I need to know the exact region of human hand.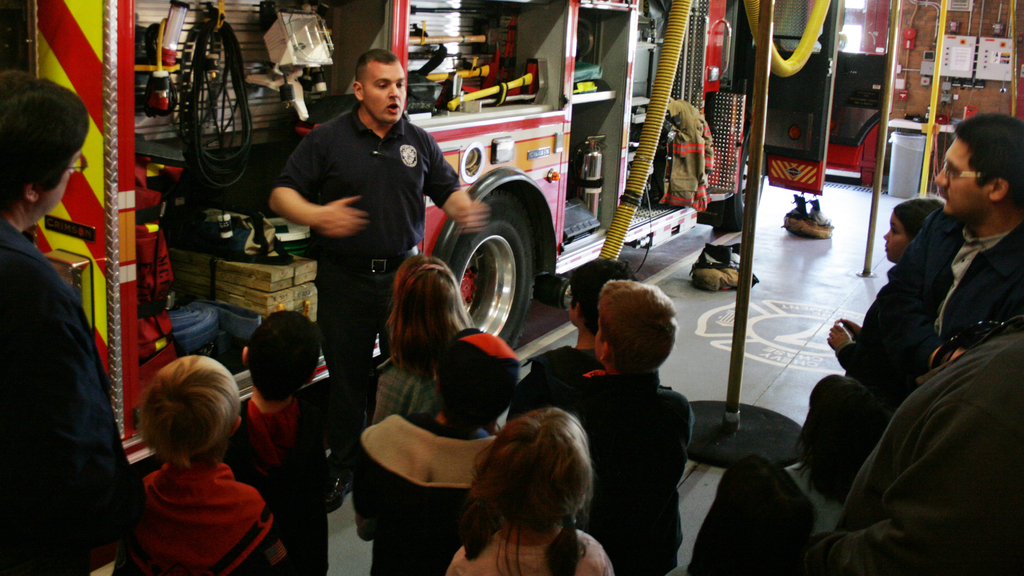
Region: 826,321,852,348.
